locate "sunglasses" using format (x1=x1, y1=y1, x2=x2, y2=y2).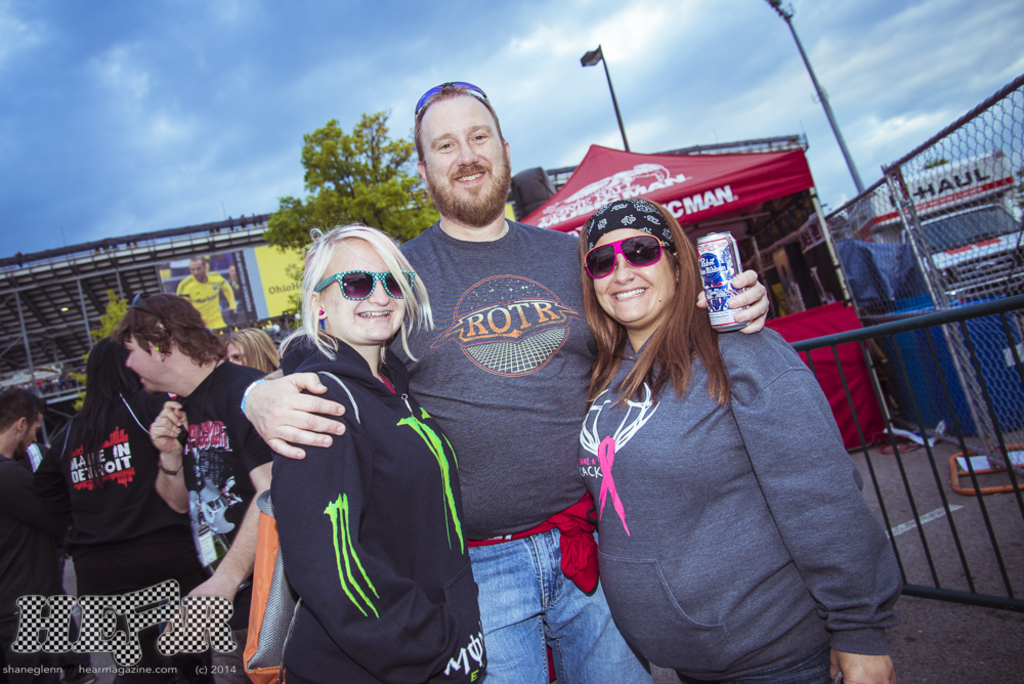
(x1=583, y1=234, x2=670, y2=281).
